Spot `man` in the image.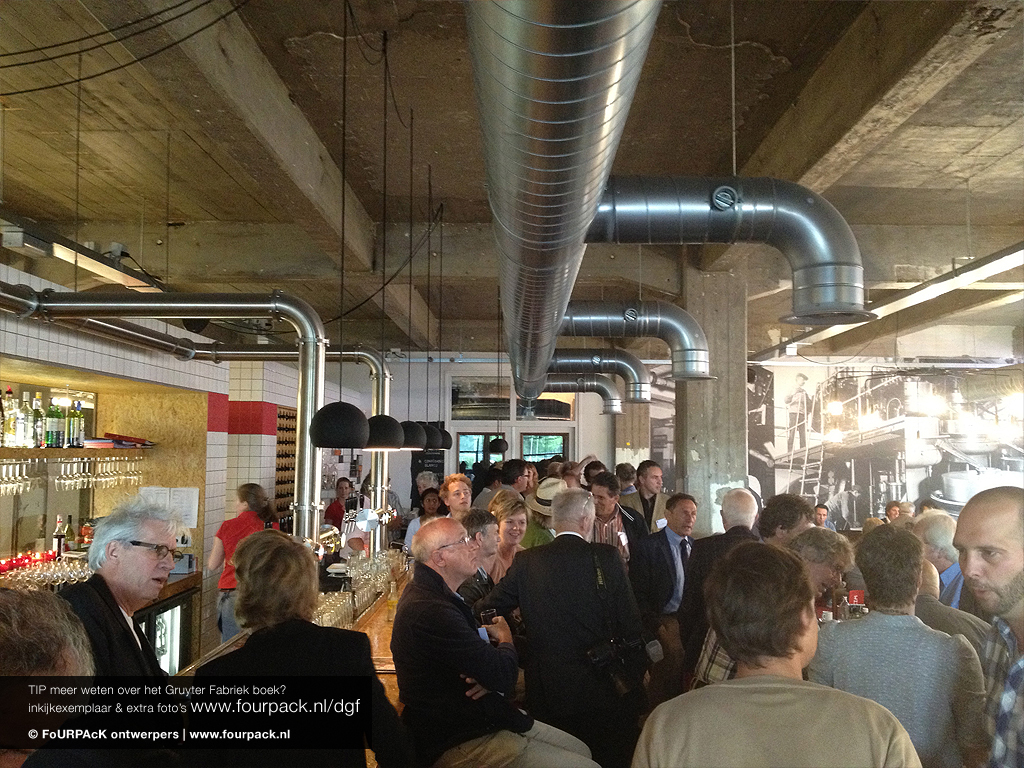
`man` found at box=[672, 487, 762, 690].
